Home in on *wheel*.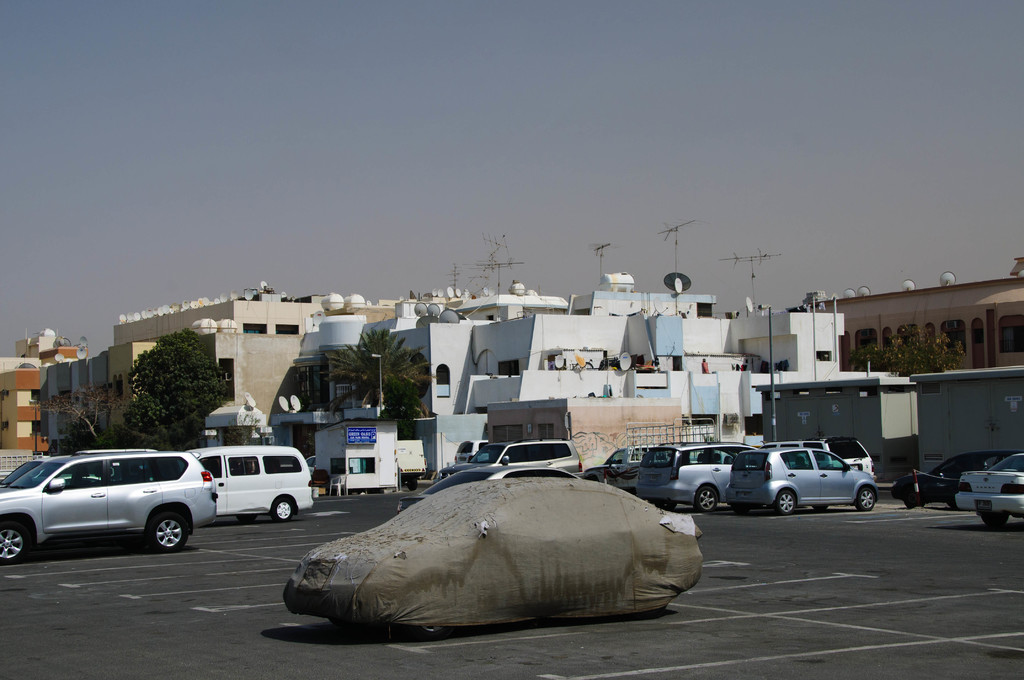
Homed in at crop(769, 487, 796, 517).
